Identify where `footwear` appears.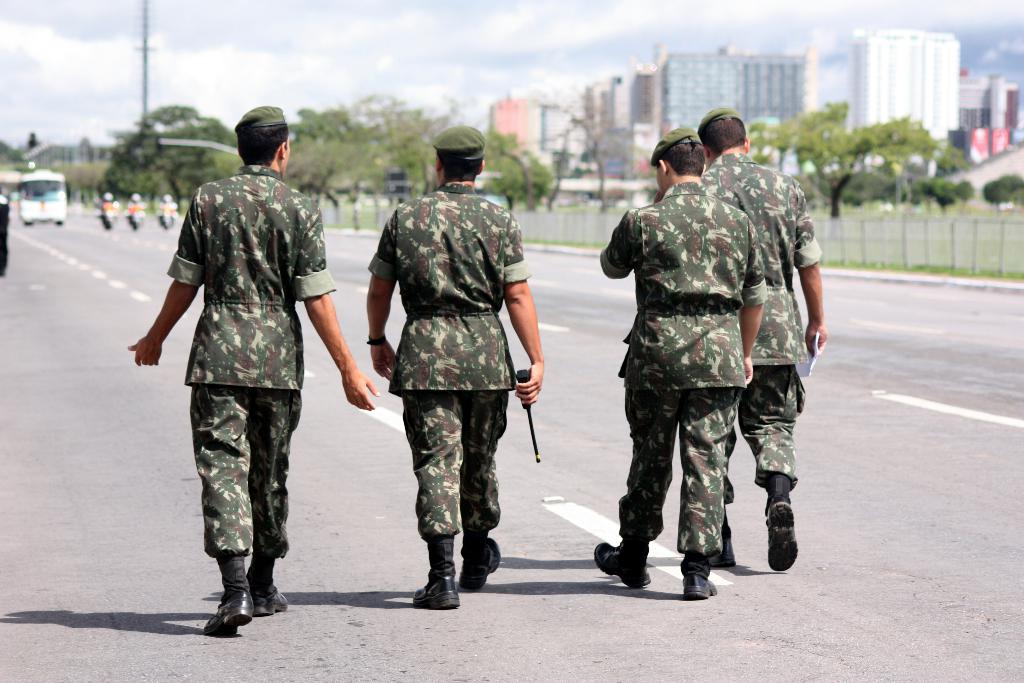
Appears at rect(413, 540, 461, 607).
